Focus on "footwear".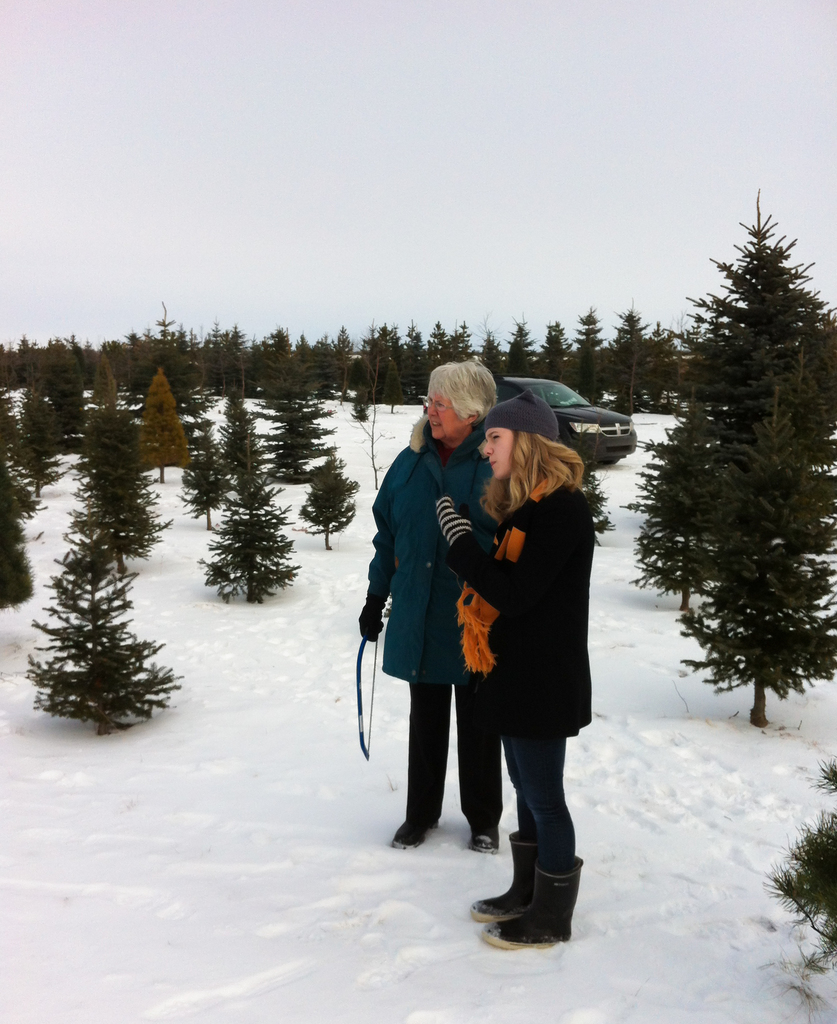
Focused at (390,819,437,854).
